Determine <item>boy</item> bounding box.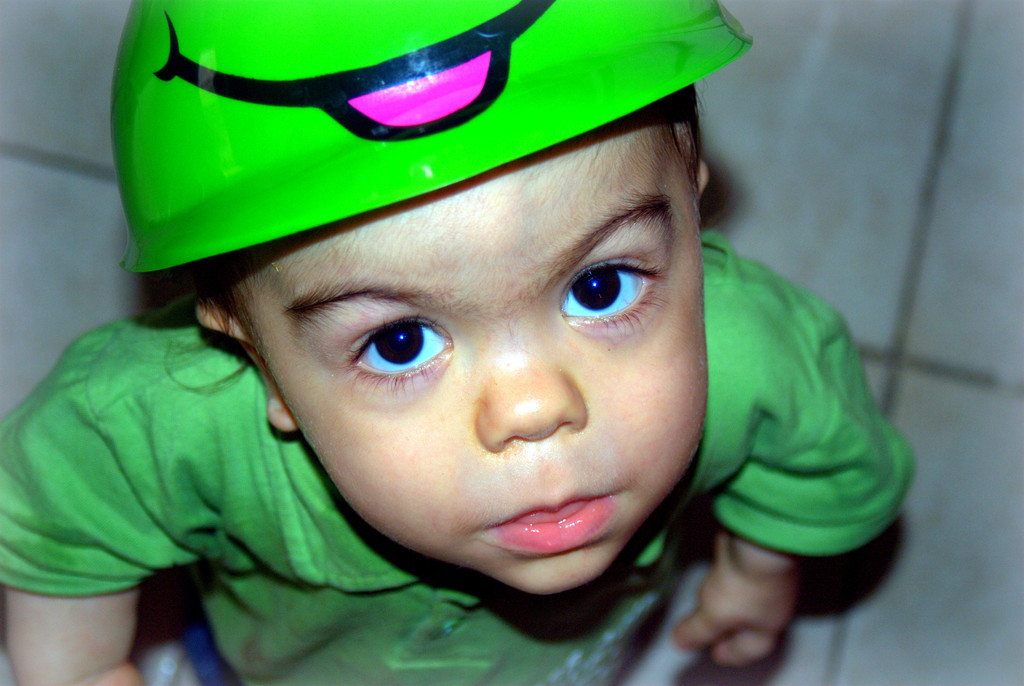
Determined: detection(0, 0, 919, 685).
